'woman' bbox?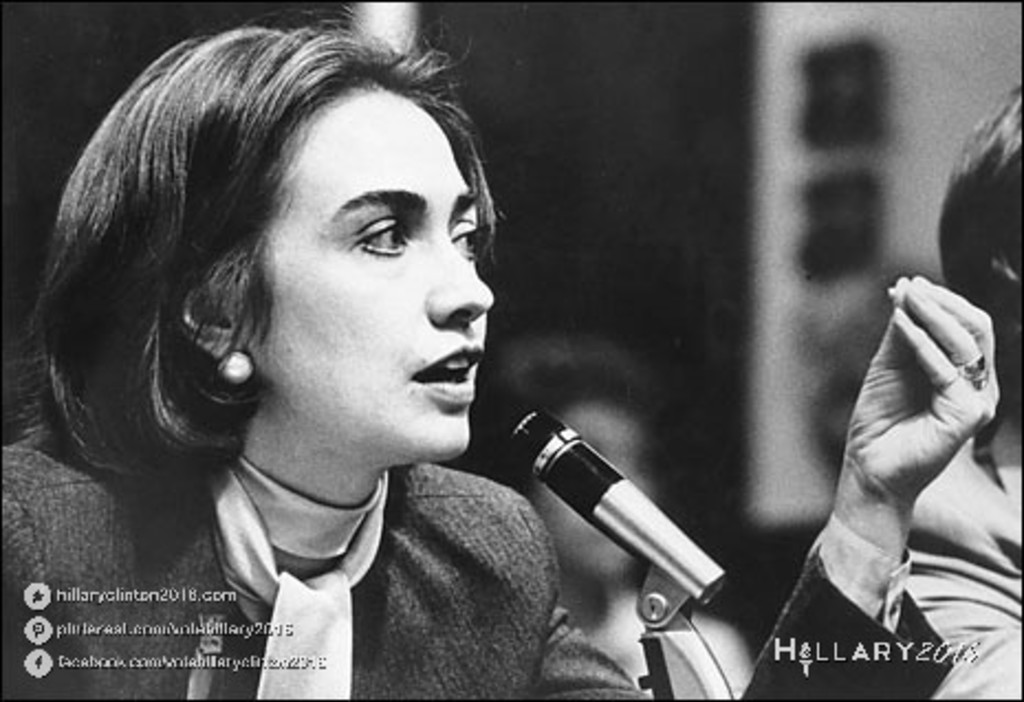
<bbox>0, 0, 1002, 700</bbox>
